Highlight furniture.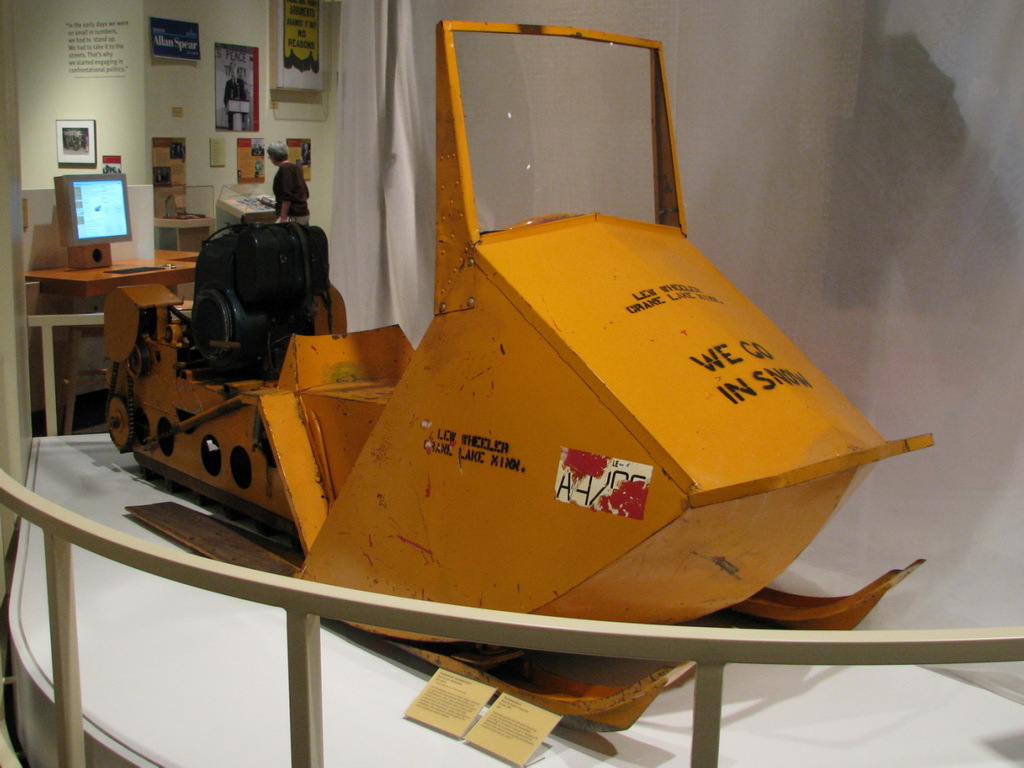
Highlighted region: (170,298,194,314).
